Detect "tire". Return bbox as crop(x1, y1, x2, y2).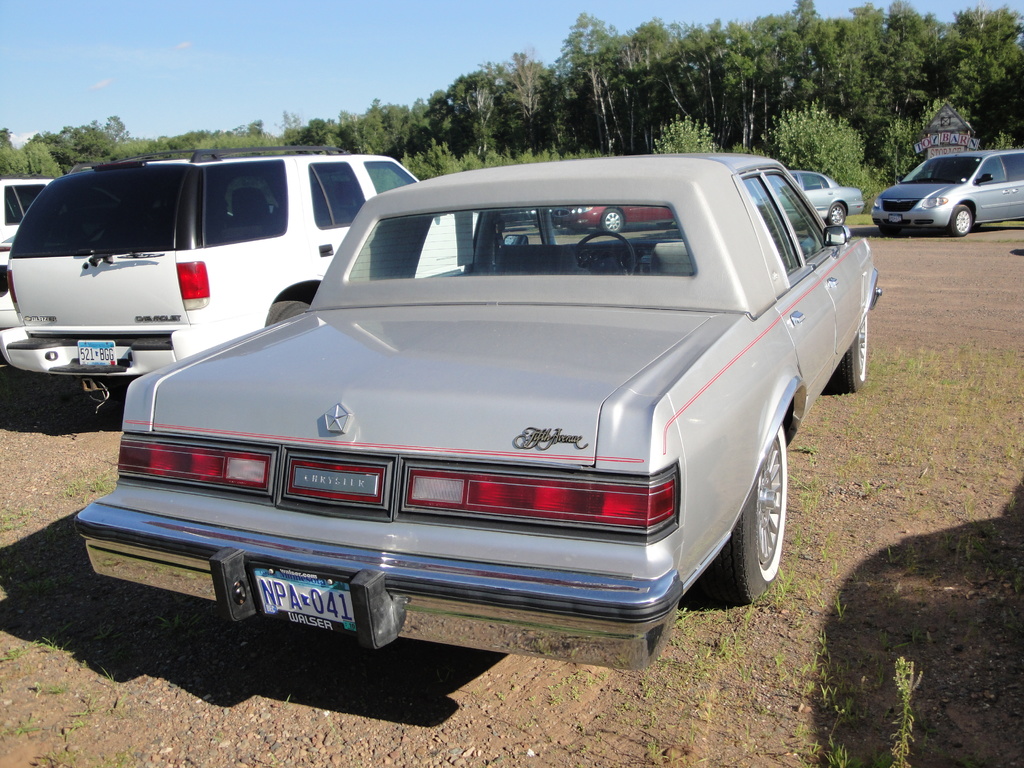
crop(599, 207, 625, 234).
